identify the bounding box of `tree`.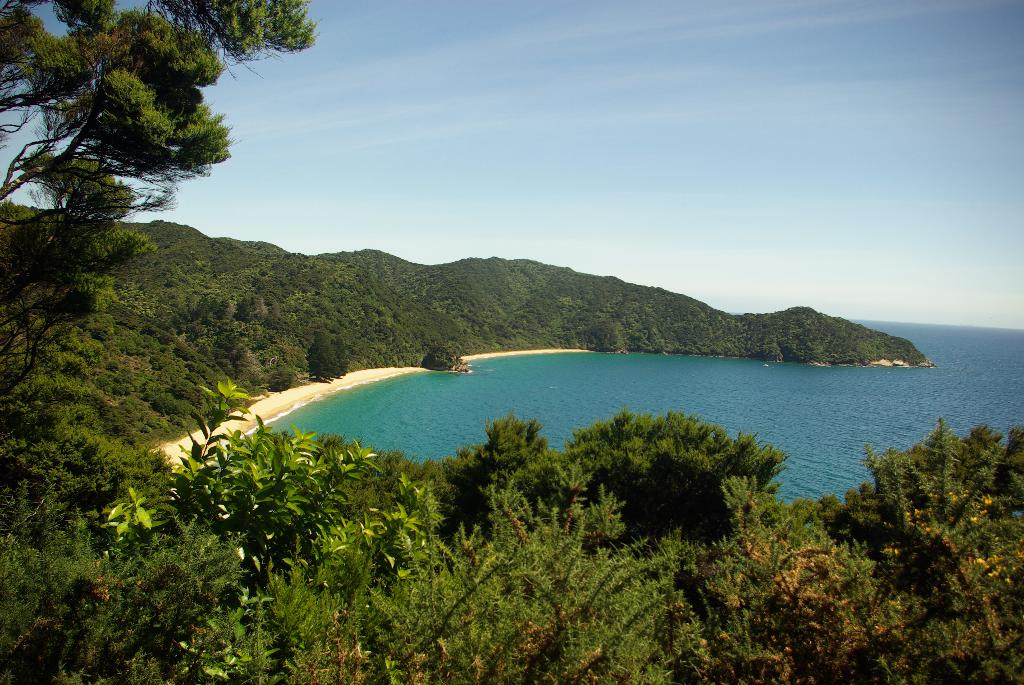
detection(0, 0, 324, 225).
